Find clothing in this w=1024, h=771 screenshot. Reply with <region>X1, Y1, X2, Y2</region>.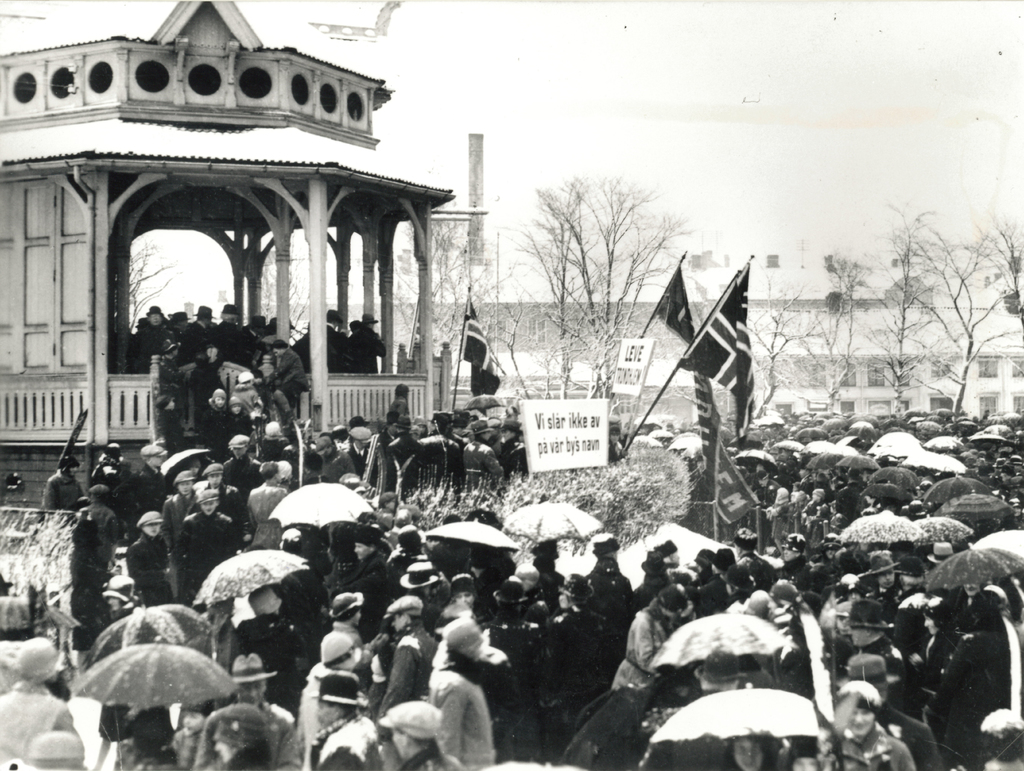
<region>207, 321, 246, 365</region>.
